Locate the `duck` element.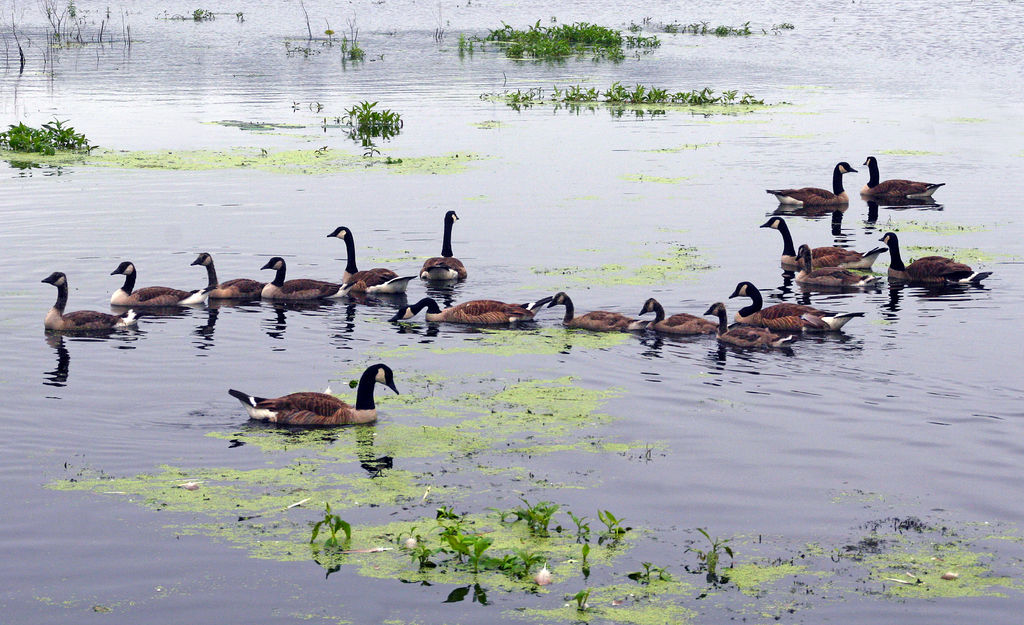
Element bbox: 259, 252, 343, 298.
